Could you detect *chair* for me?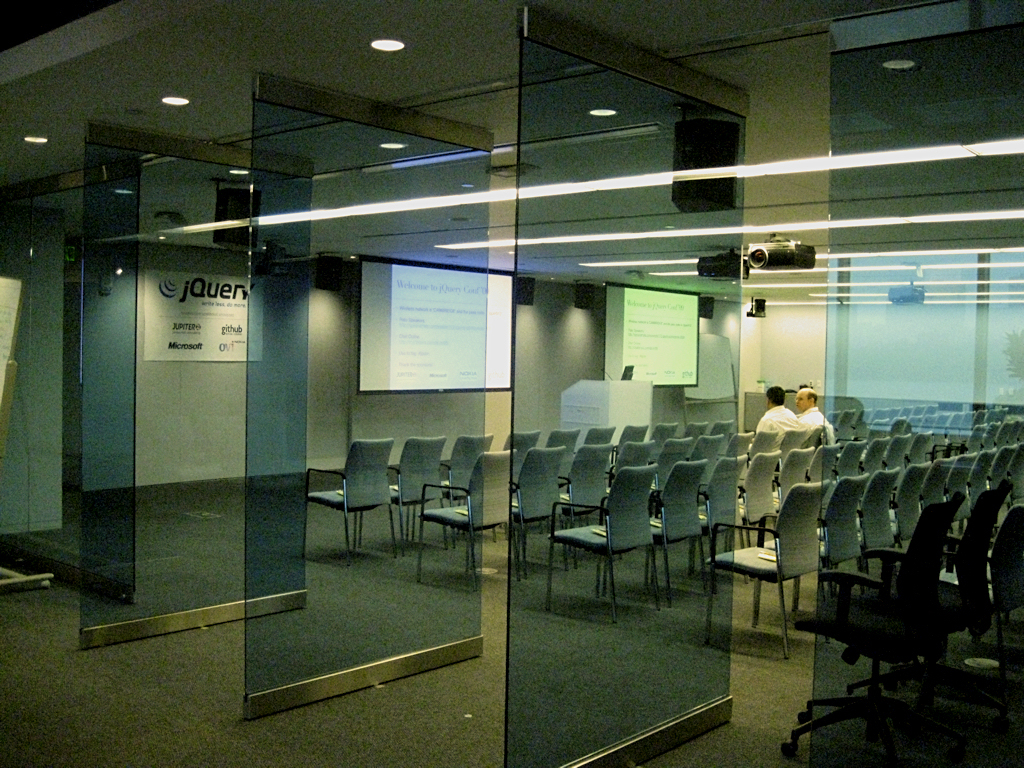
Detection result: pyautogui.locateOnScreen(946, 452, 976, 497).
